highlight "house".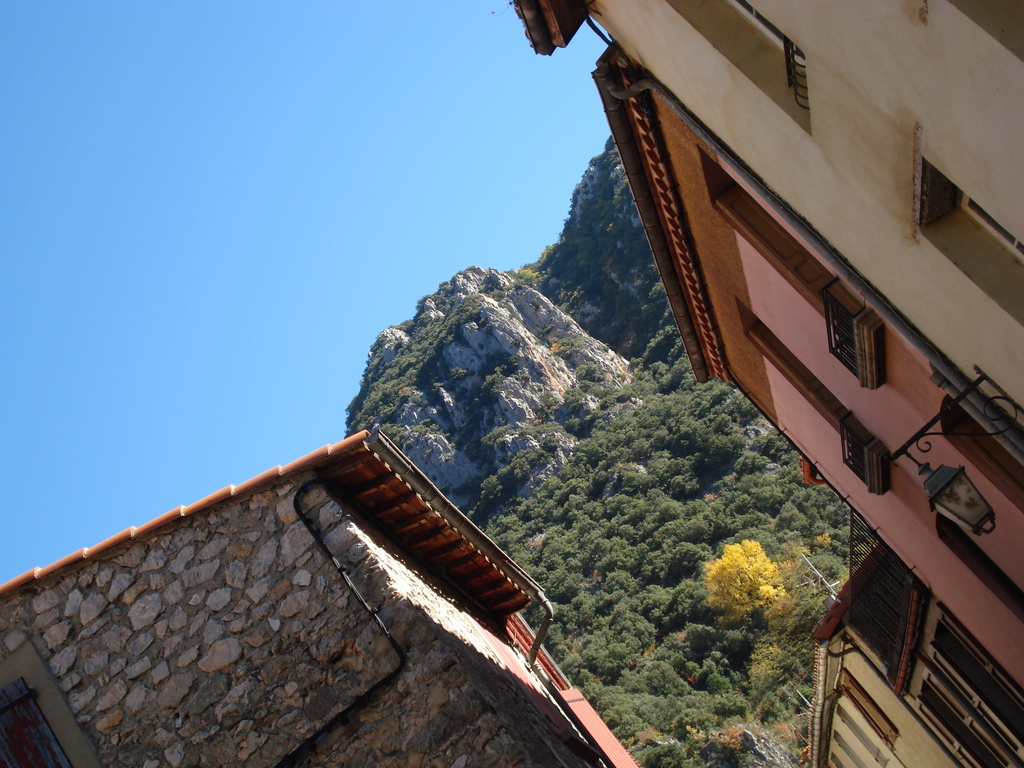
Highlighted region: (510, 0, 1023, 422).
